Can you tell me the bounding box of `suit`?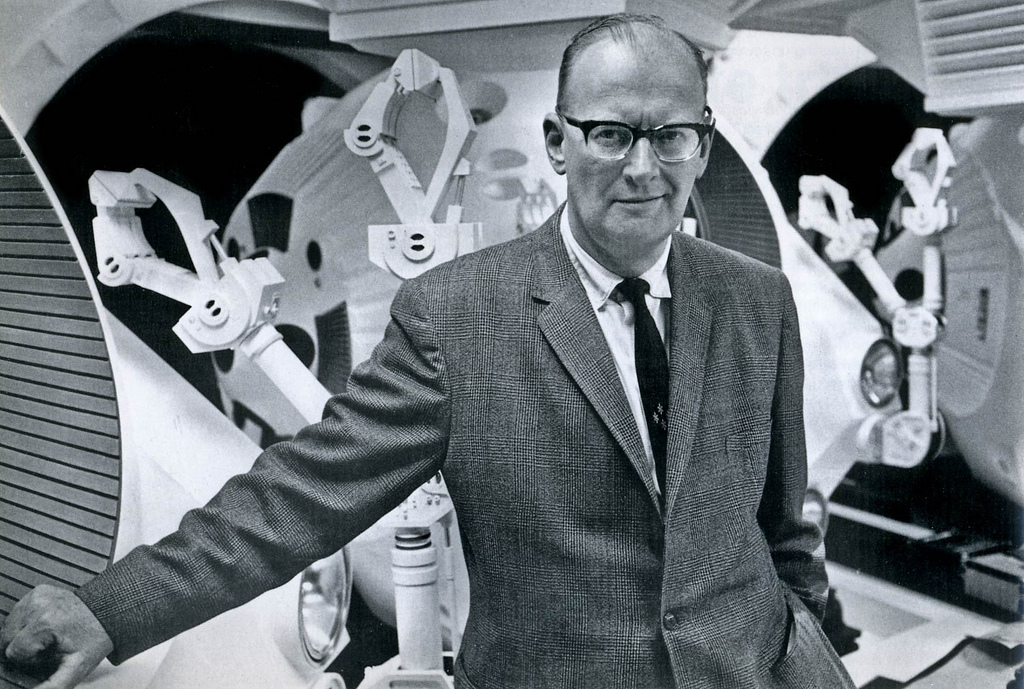
203,102,805,663.
